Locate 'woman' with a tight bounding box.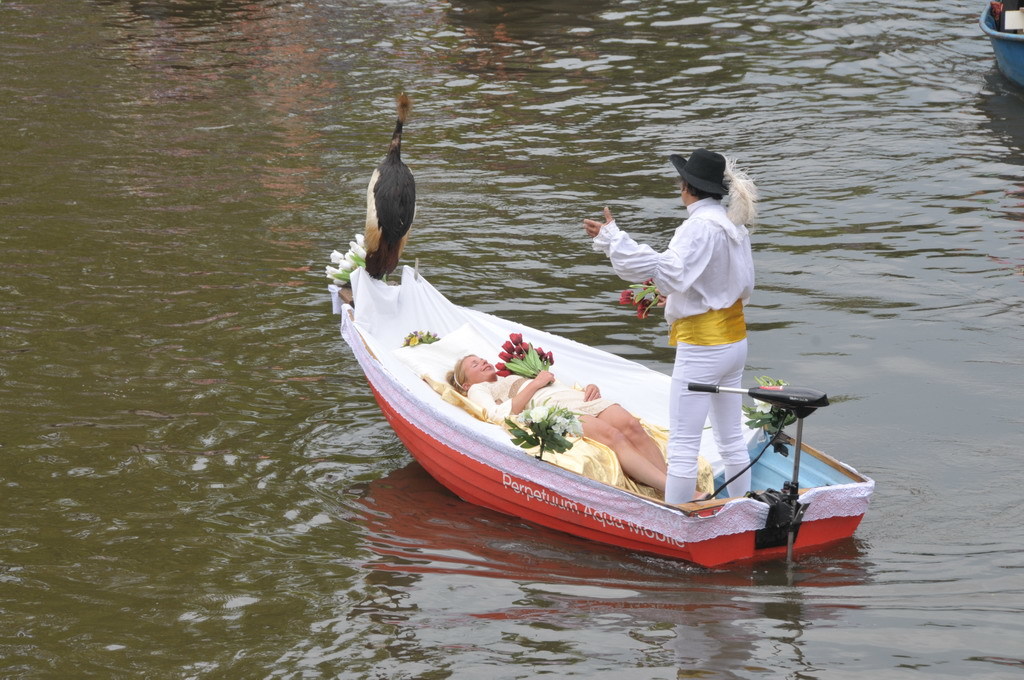
<box>448,353,694,501</box>.
